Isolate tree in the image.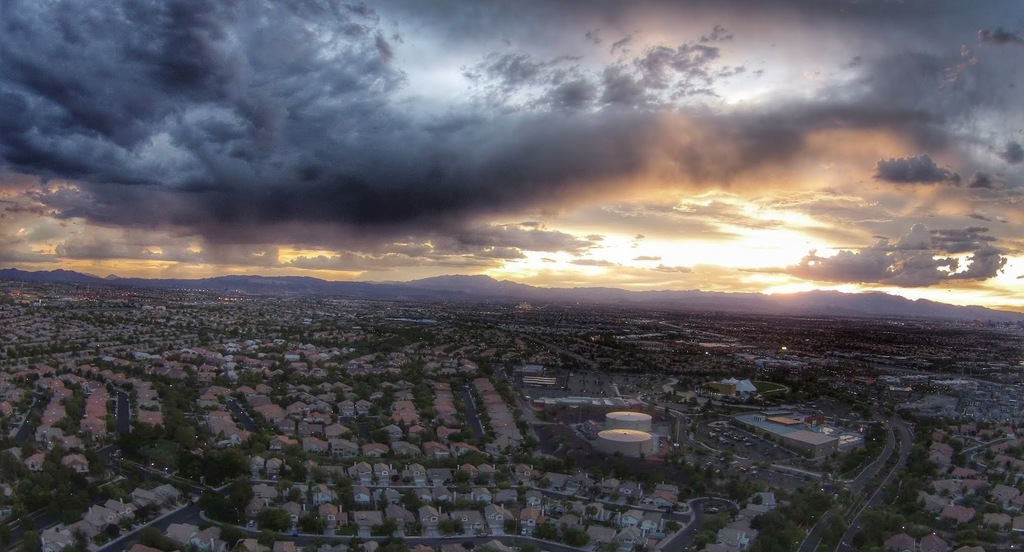
Isolated region: [471,499,483,510].
